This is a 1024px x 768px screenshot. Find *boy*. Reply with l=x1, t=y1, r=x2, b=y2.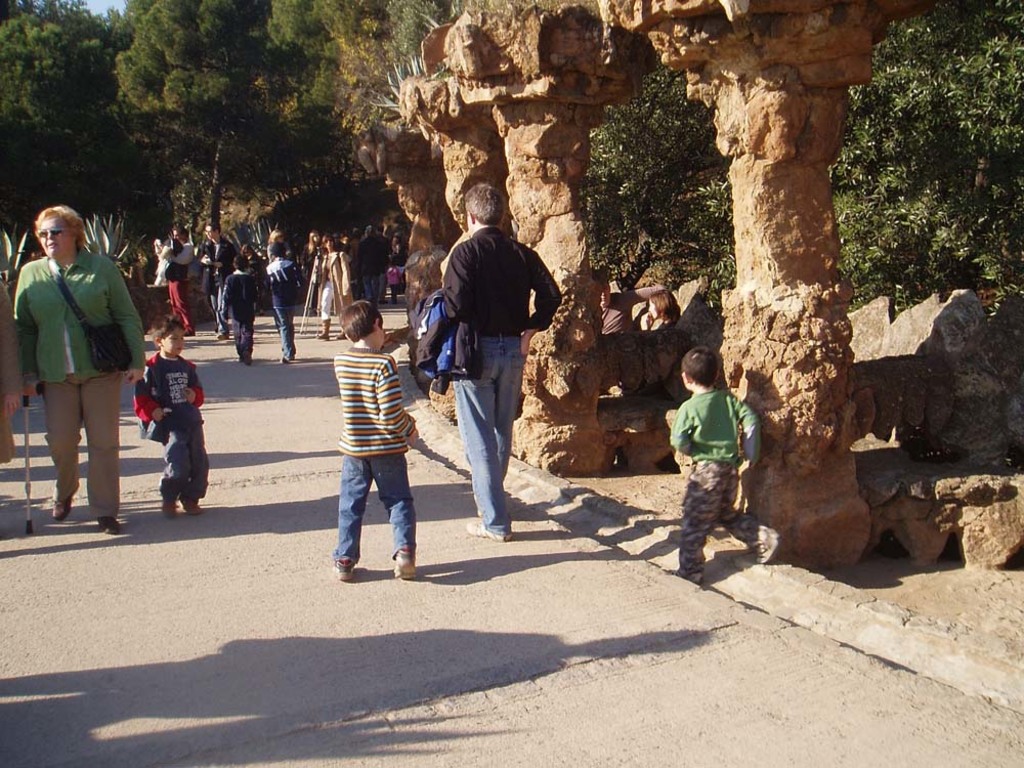
l=220, t=250, r=267, b=365.
